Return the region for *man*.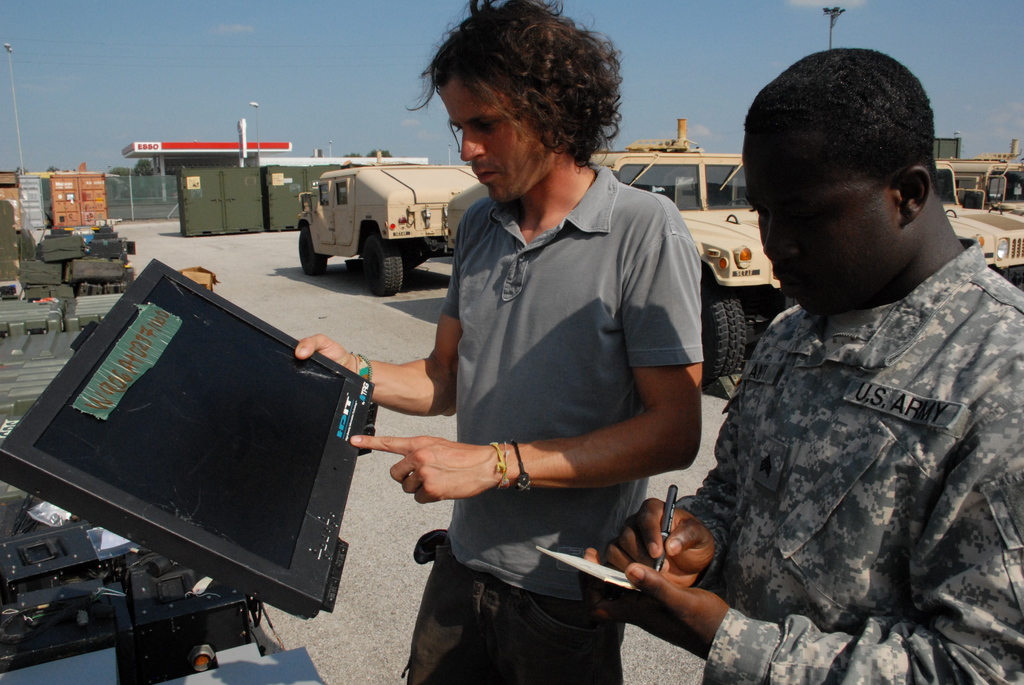
region(684, 40, 1023, 667).
